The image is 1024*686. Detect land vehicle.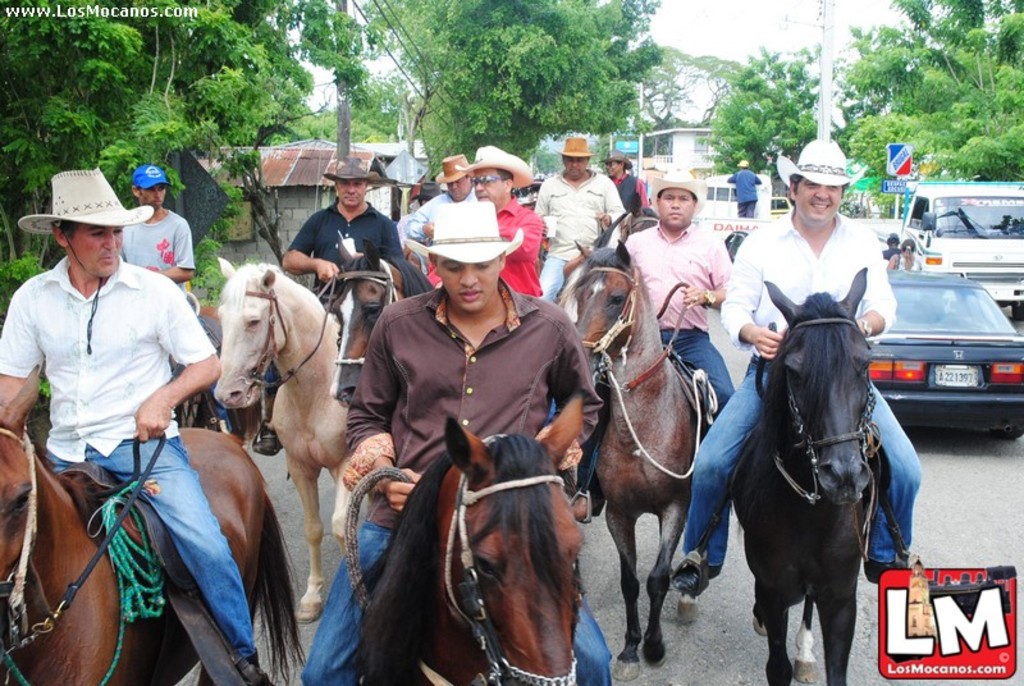
Detection: <box>856,178,1023,319</box>.
